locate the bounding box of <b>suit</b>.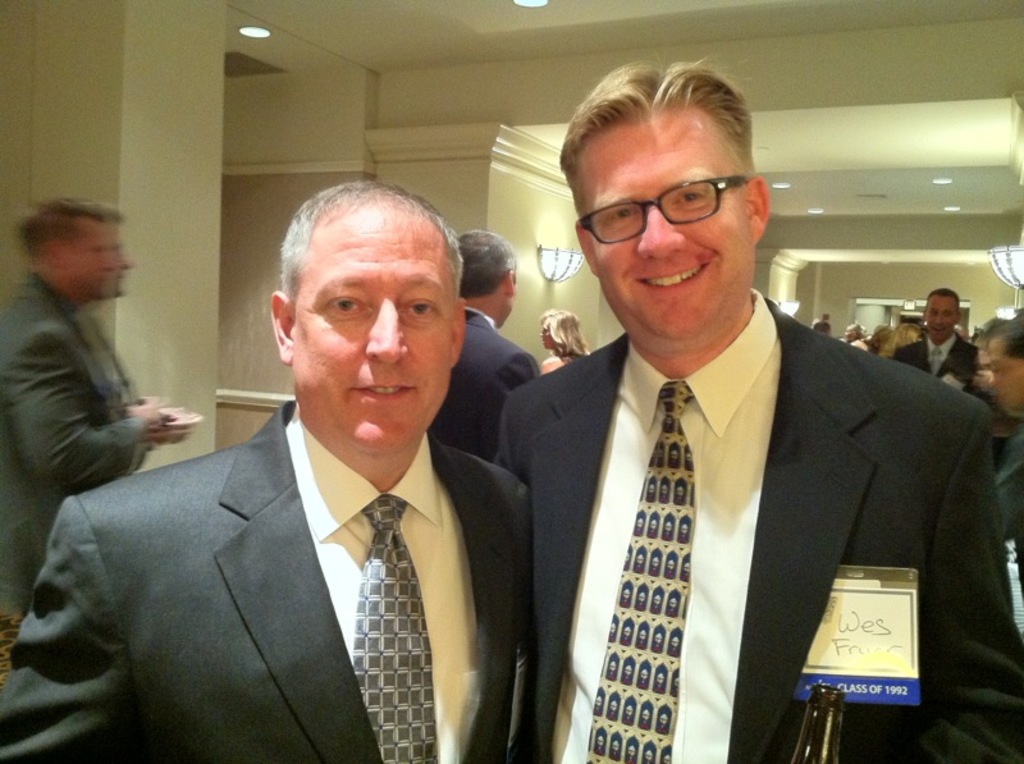
Bounding box: 0/271/146/622.
